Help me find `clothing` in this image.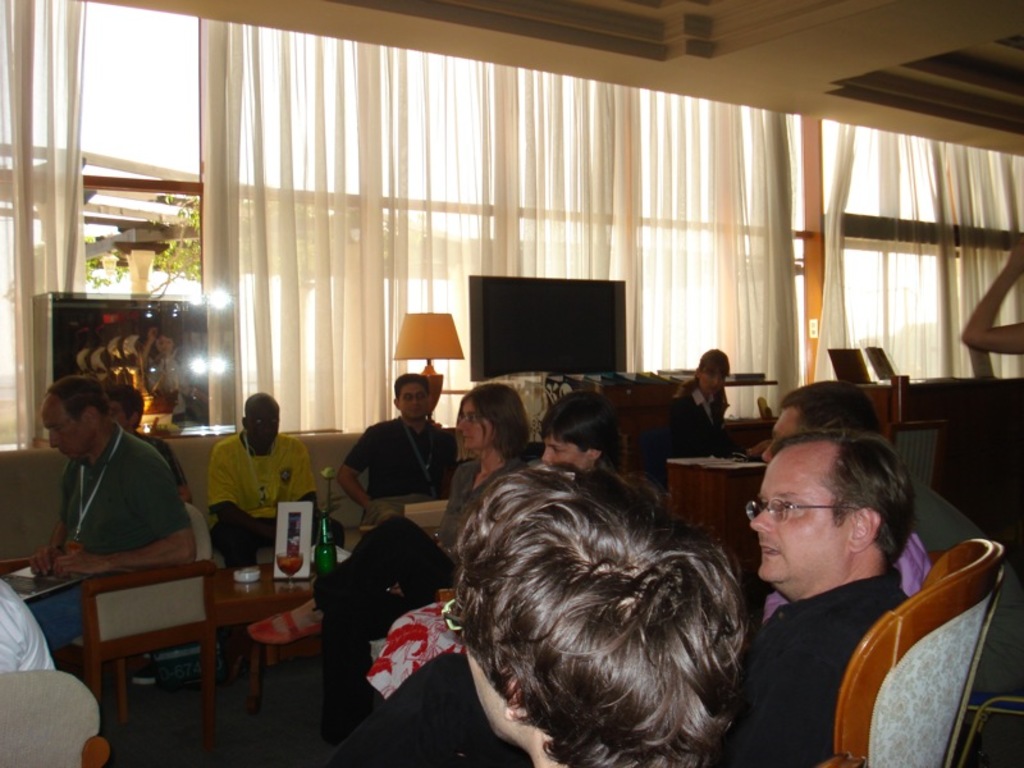
Found it: {"x1": 701, "y1": 573, "x2": 923, "y2": 767}.
